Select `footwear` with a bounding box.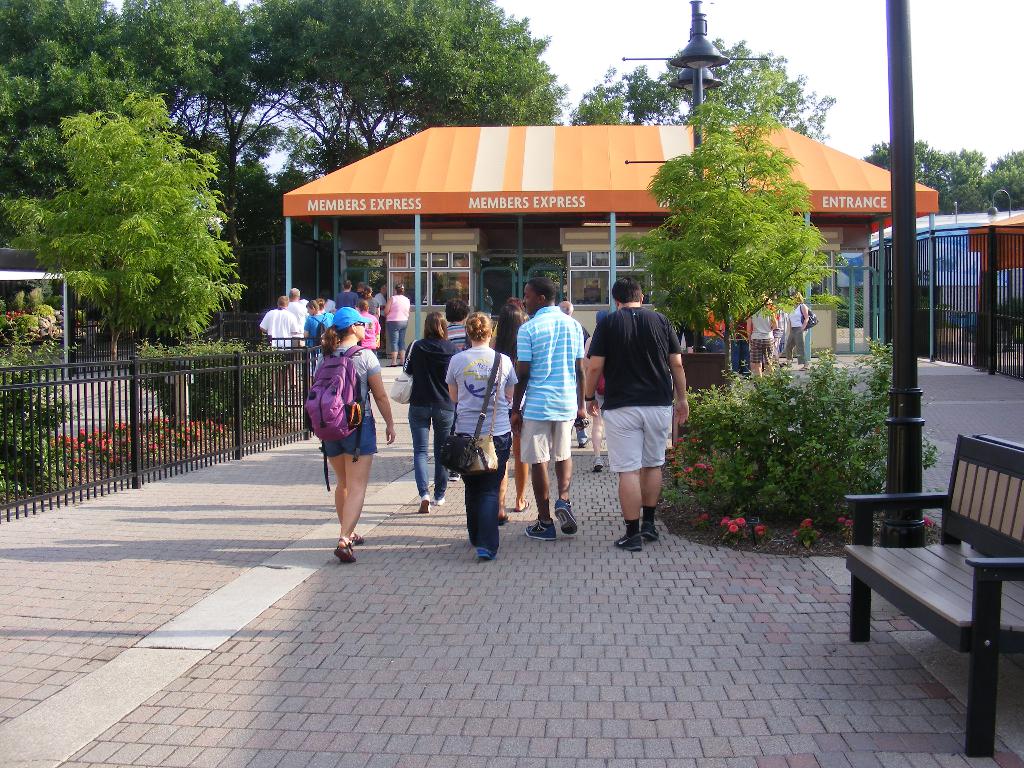
<region>523, 520, 557, 543</region>.
